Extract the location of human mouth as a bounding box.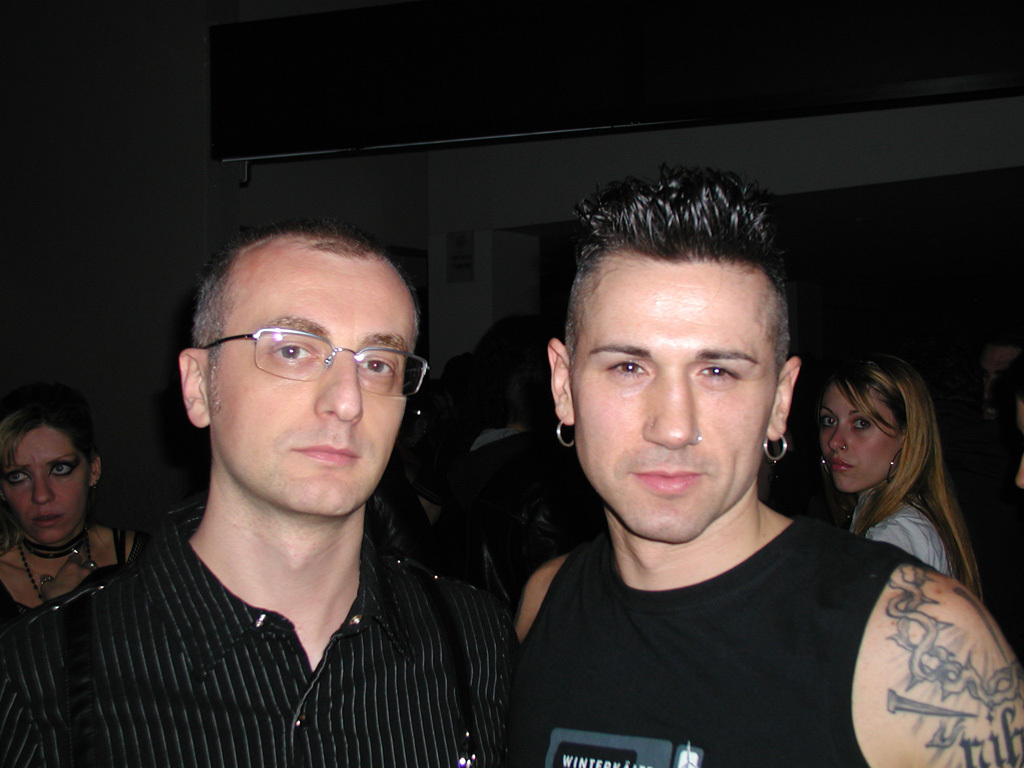
l=29, t=513, r=64, b=528.
